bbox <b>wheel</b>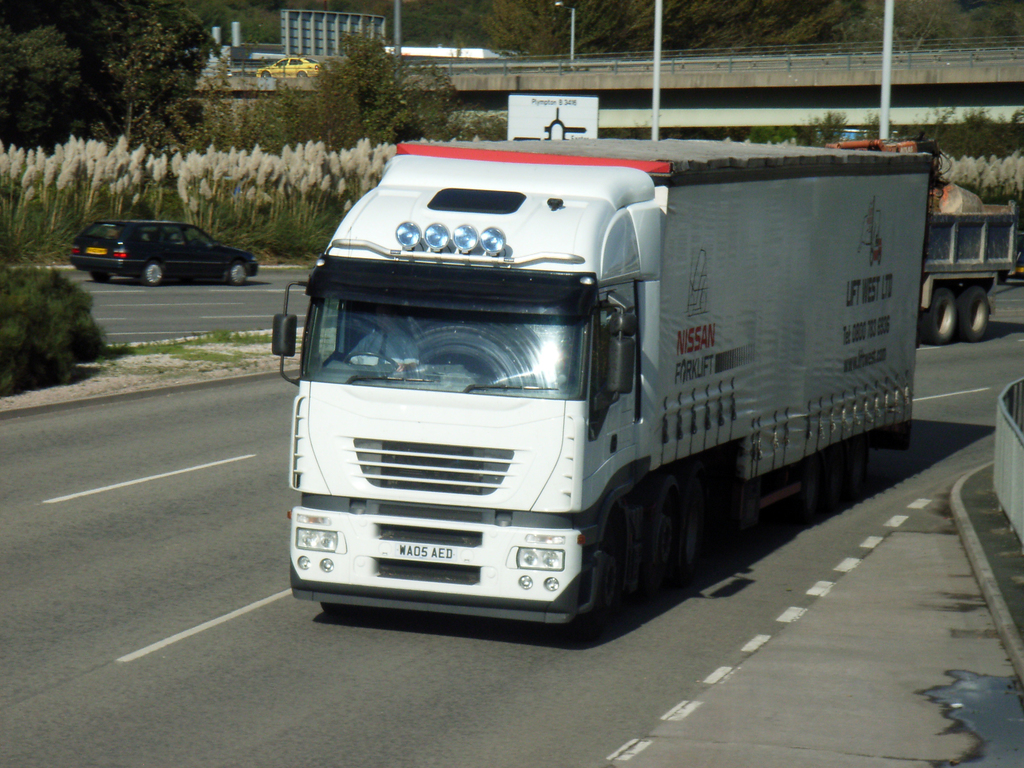
[641, 492, 677, 590]
